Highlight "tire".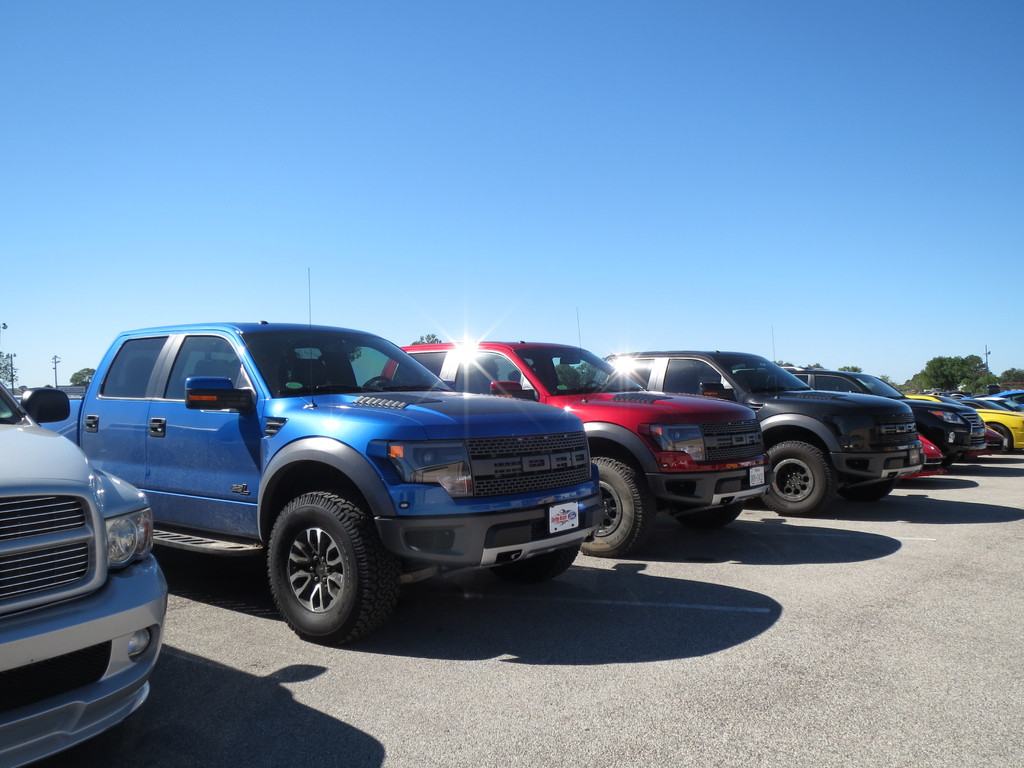
Highlighted region: (x1=986, y1=424, x2=1006, y2=436).
